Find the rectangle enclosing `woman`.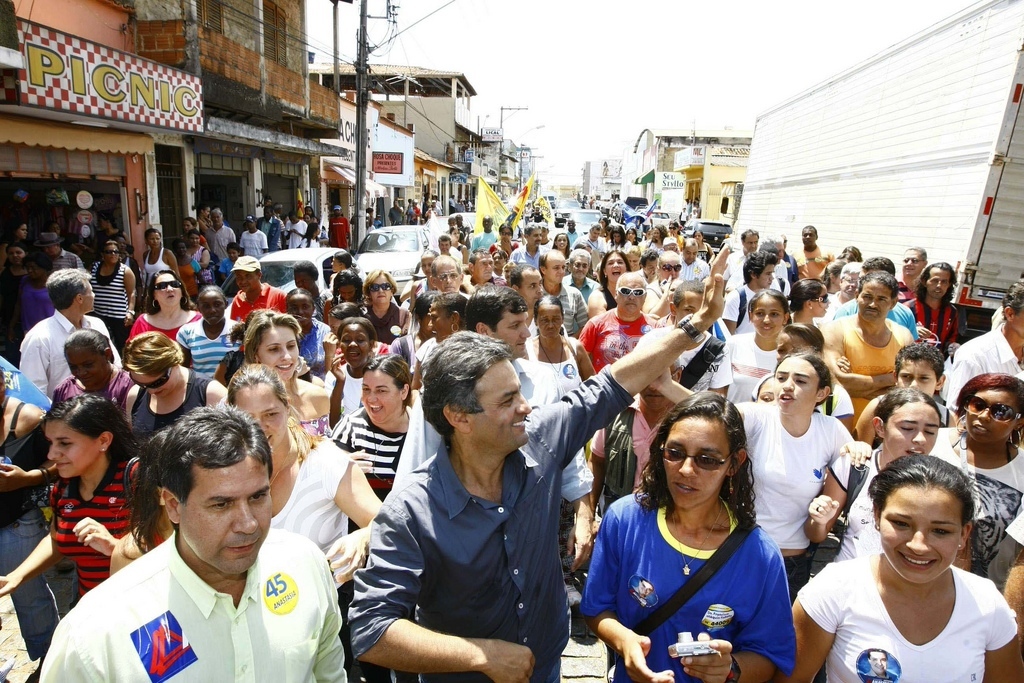
(left=0, top=216, right=29, bottom=262).
